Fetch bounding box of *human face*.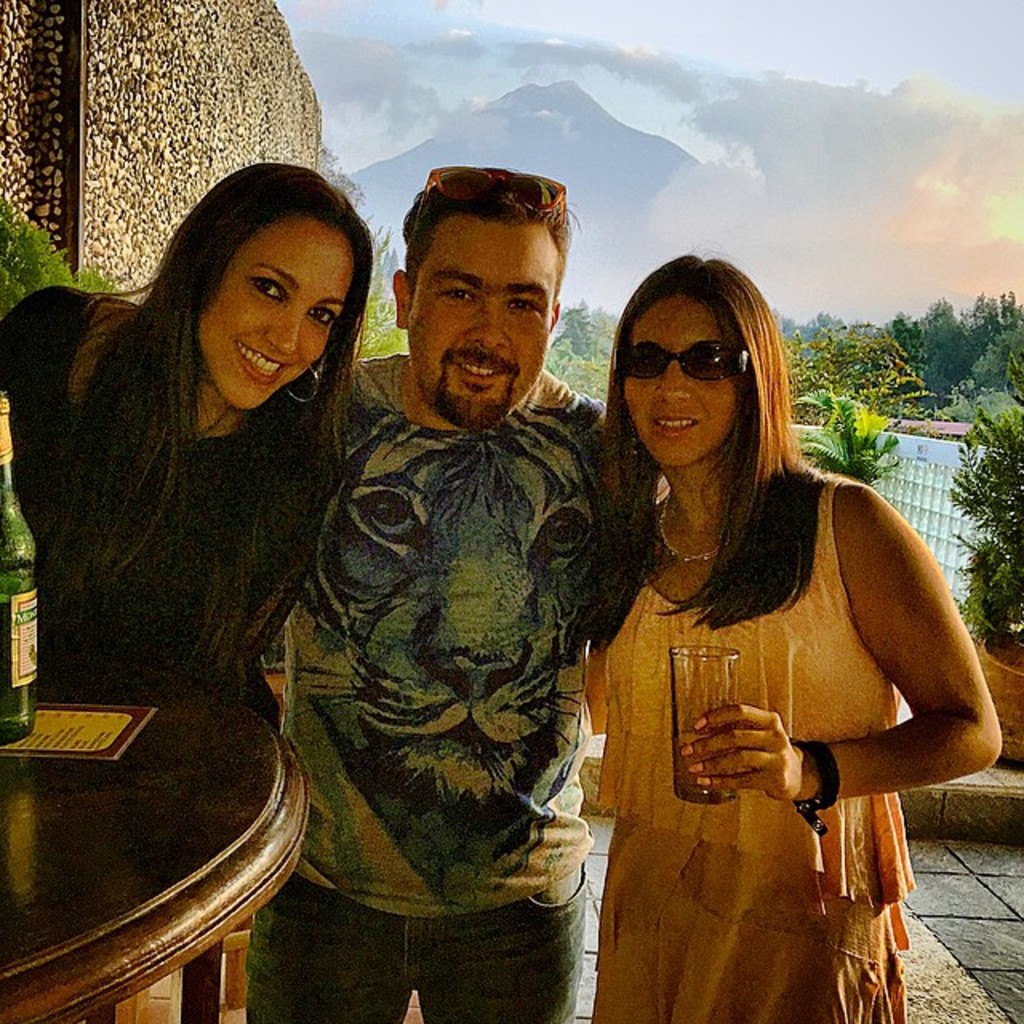
Bbox: pyautogui.locateOnScreen(410, 218, 555, 424).
